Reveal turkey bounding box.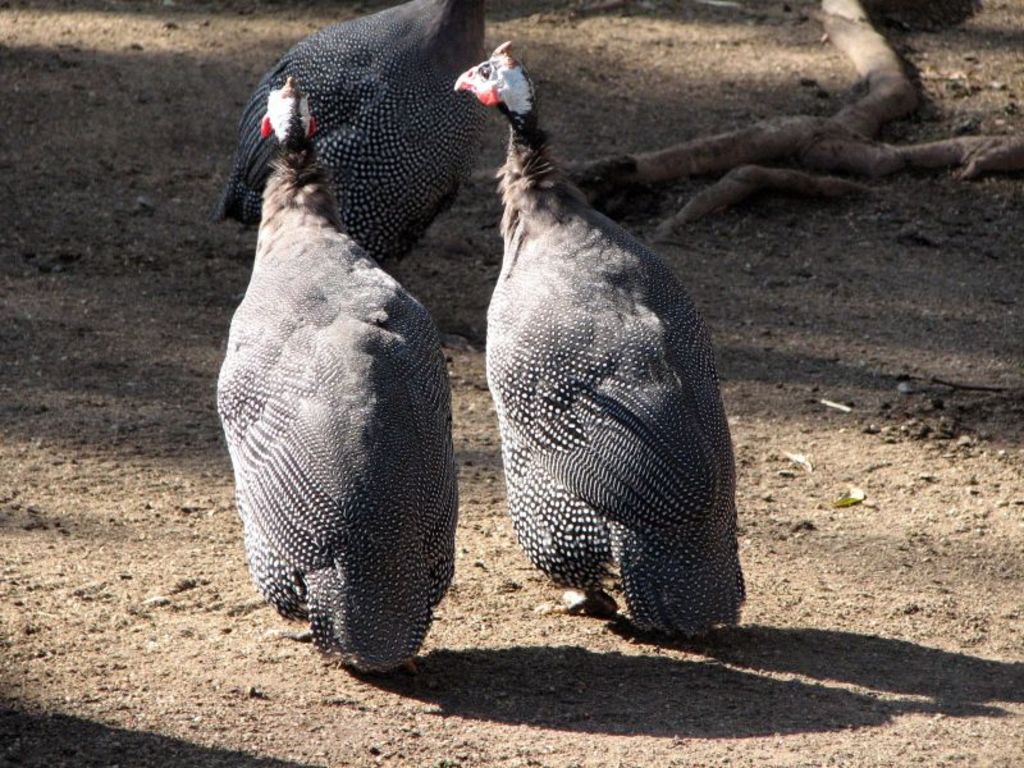
Revealed: {"x1": 449, "y1": 40, "x2": 744, "y2": 644}.
